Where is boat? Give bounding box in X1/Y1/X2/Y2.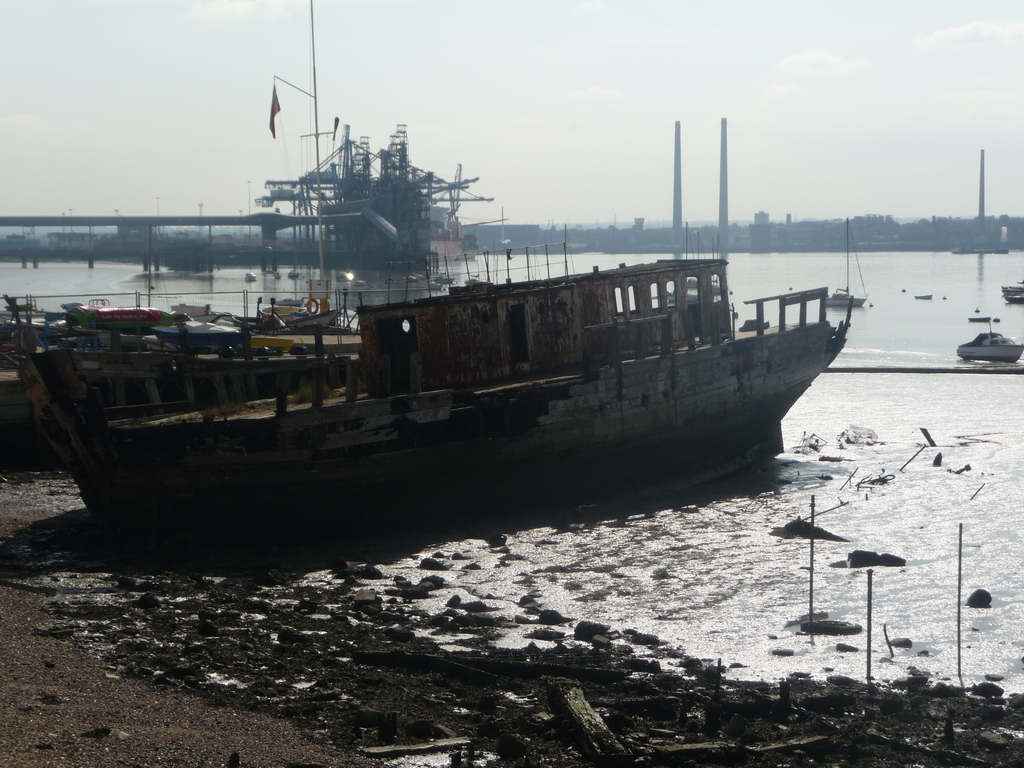
952/320/1022/367.
